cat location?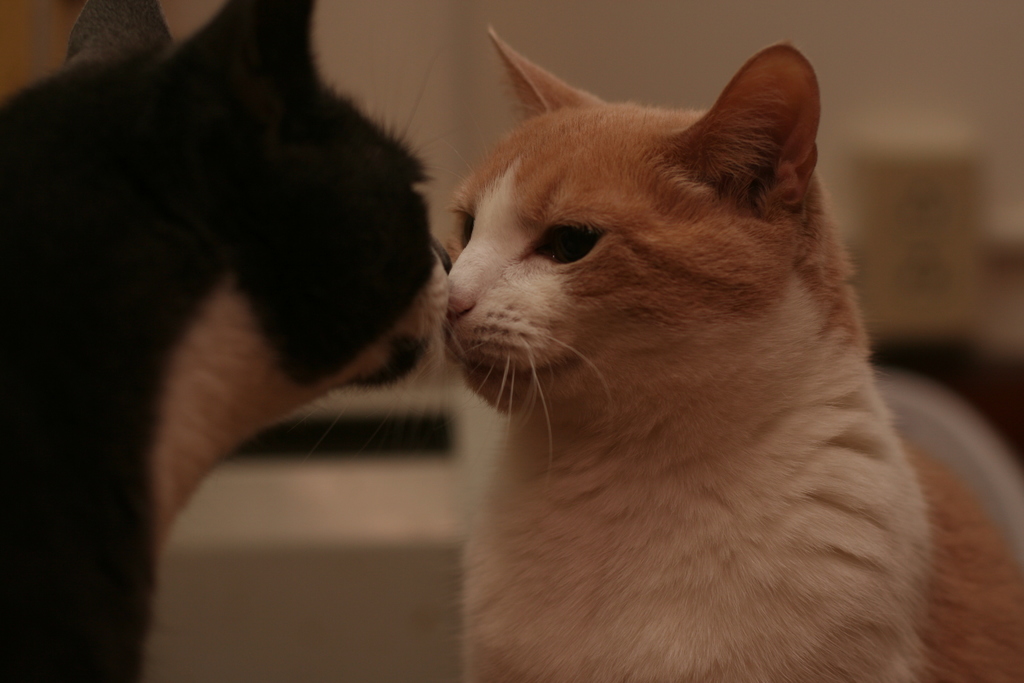
447/24/1023/682
